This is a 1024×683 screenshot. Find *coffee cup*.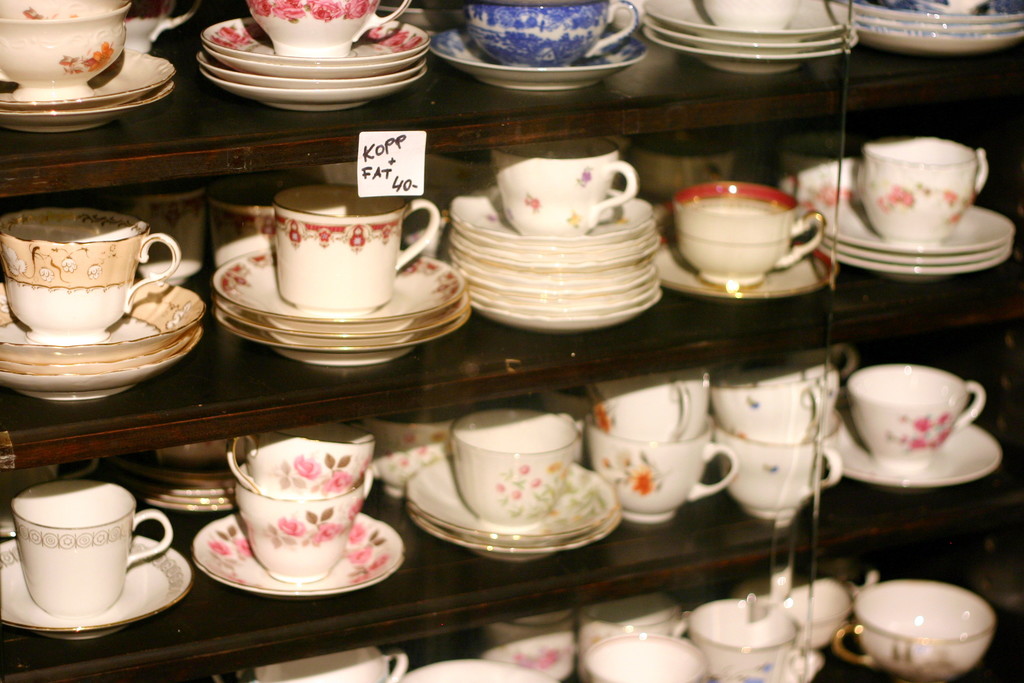
Bounding box: 831 574 1000 682.
